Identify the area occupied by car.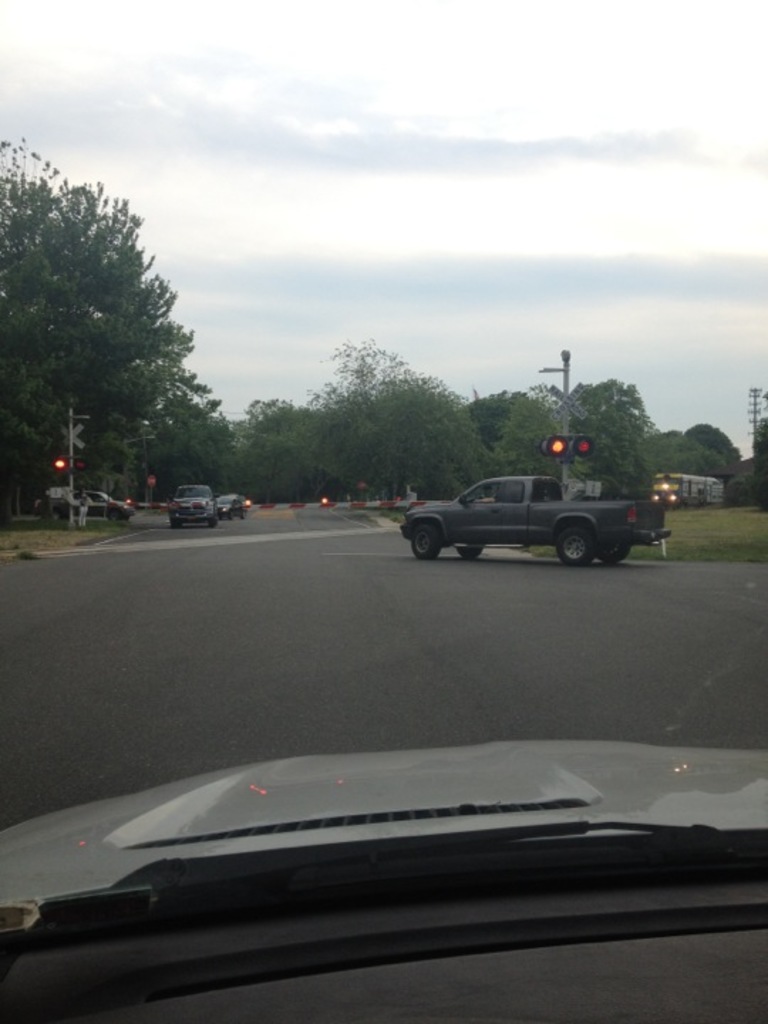
Area: l=0, t=0, r=767, b=1023.
